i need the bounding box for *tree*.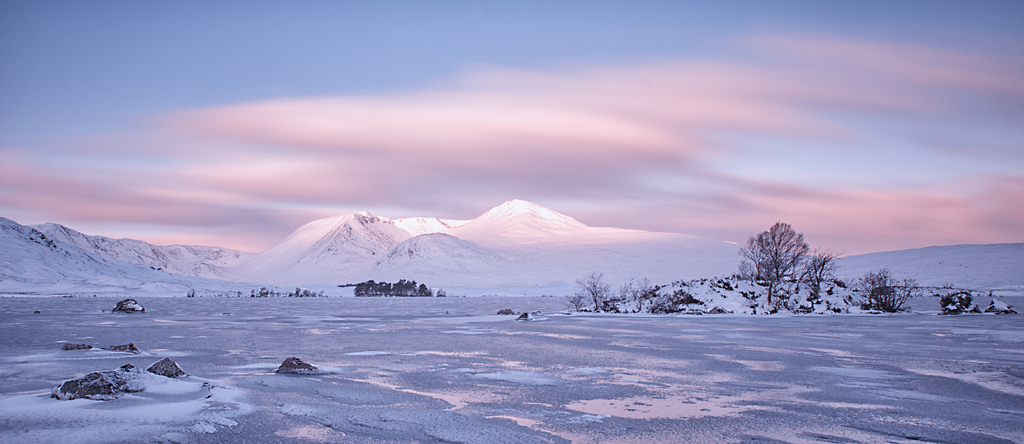
Here it is: box=[294, 286, 302, 297].
